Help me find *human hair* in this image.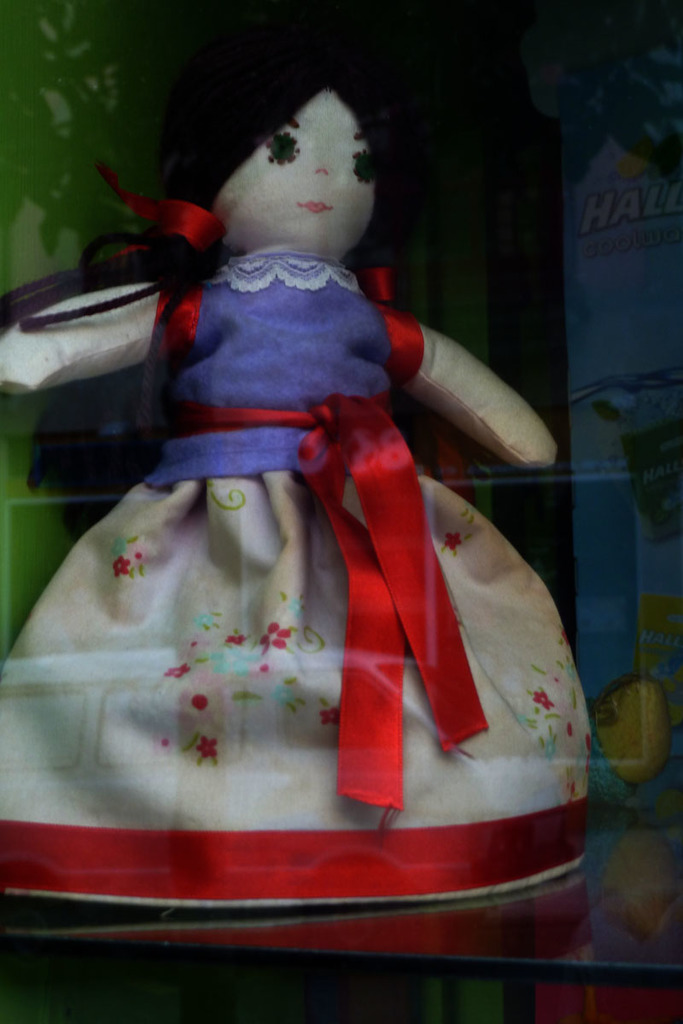
Found it: [x1=74, y1=22, x2=412, y2=294].
